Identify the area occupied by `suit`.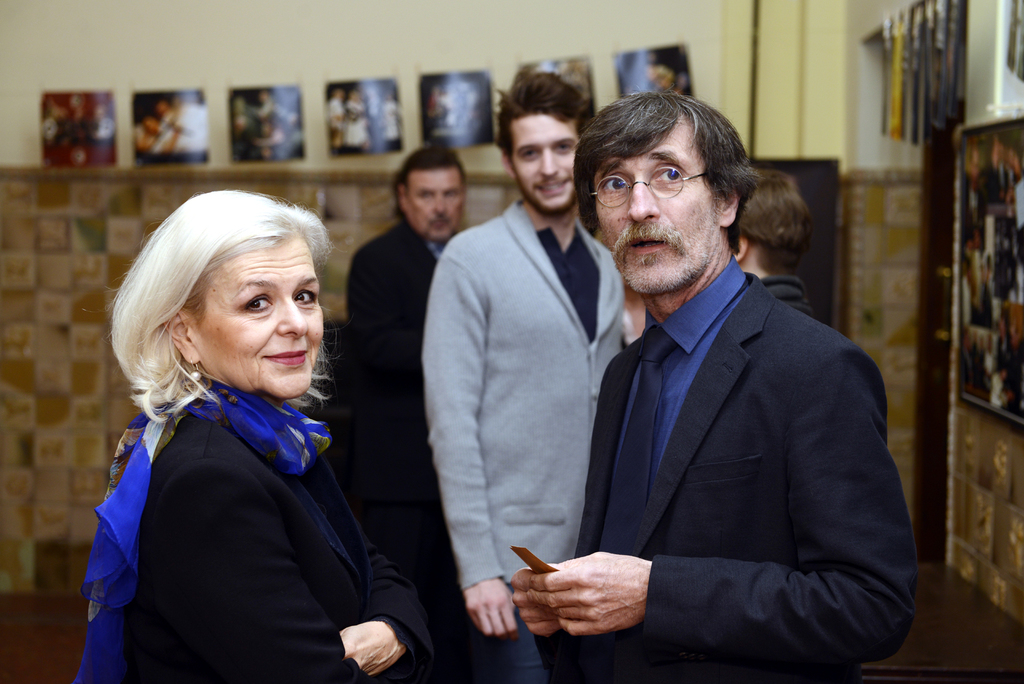
Area: [124, 410, 448, 683].
